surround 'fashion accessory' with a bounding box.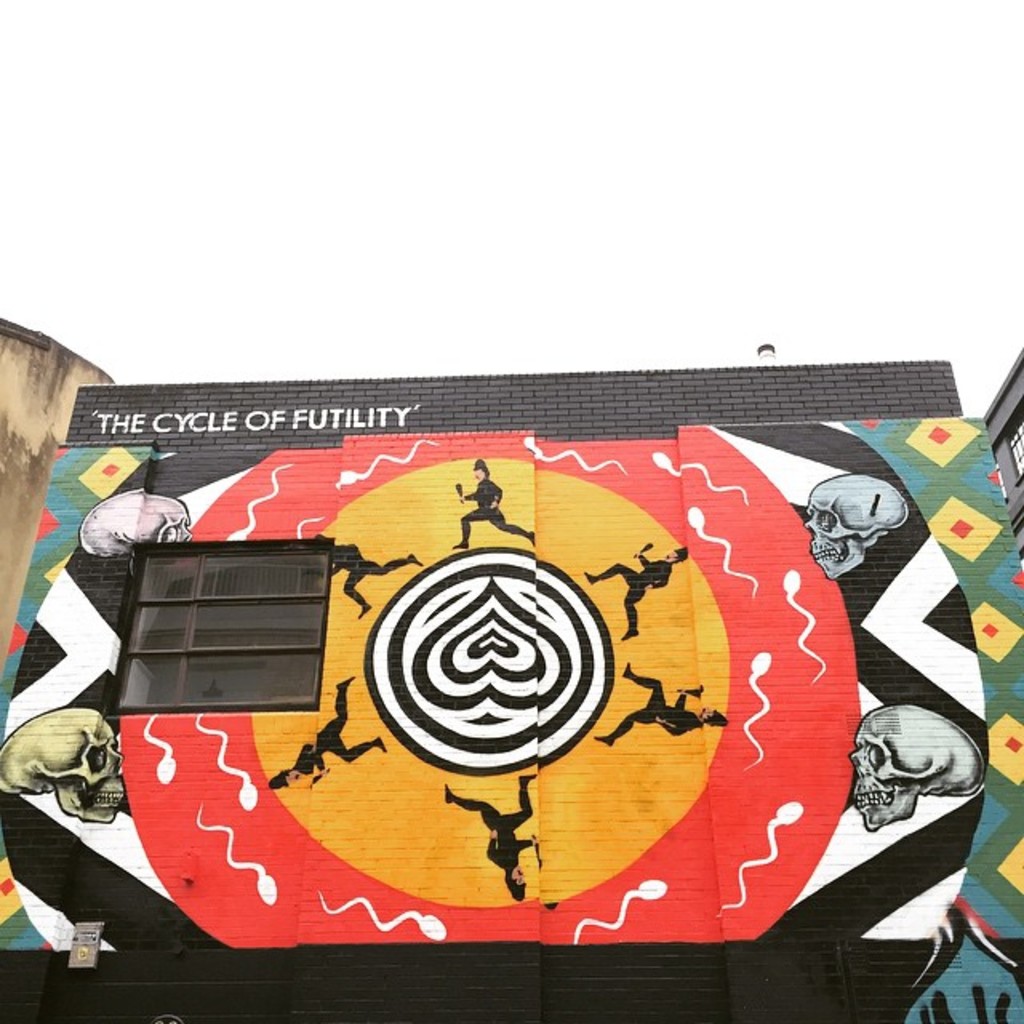
x1=624 y1=627 x2=640 y2=638.
